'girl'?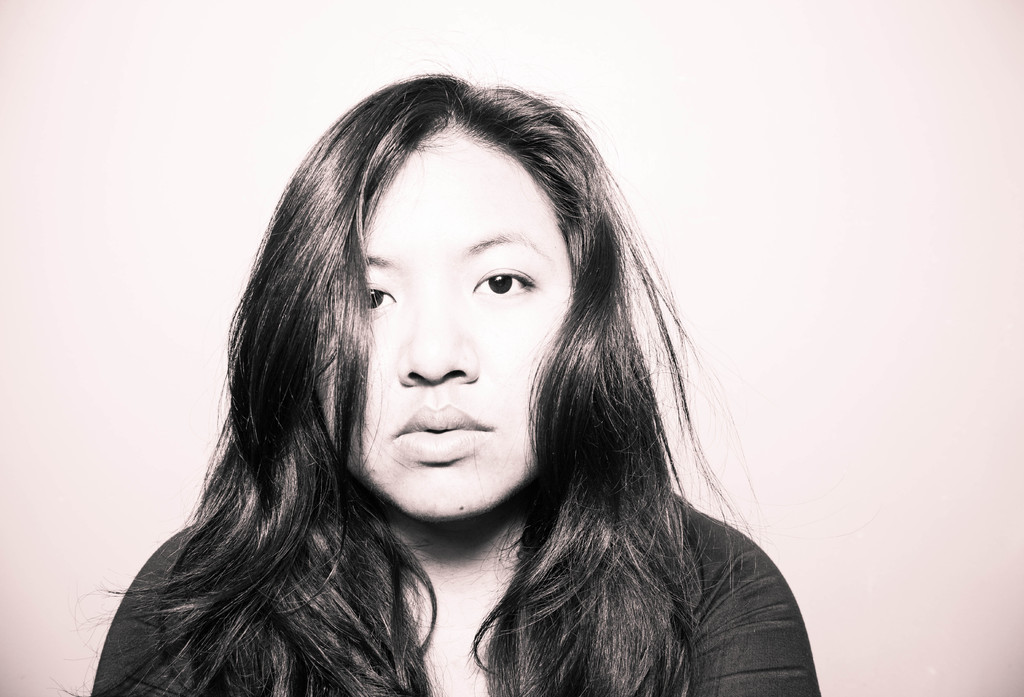
68,76,827,696
